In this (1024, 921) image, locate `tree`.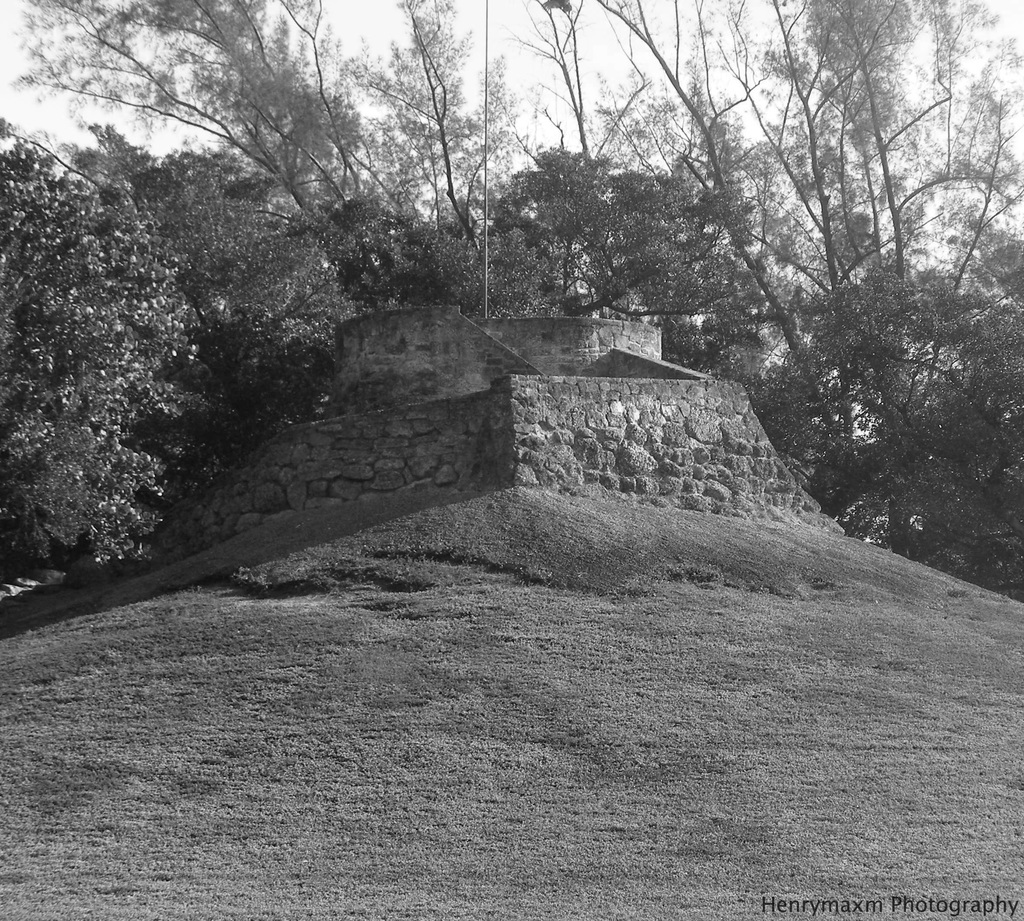
Bounding box: [0, 116, 201, 570].
